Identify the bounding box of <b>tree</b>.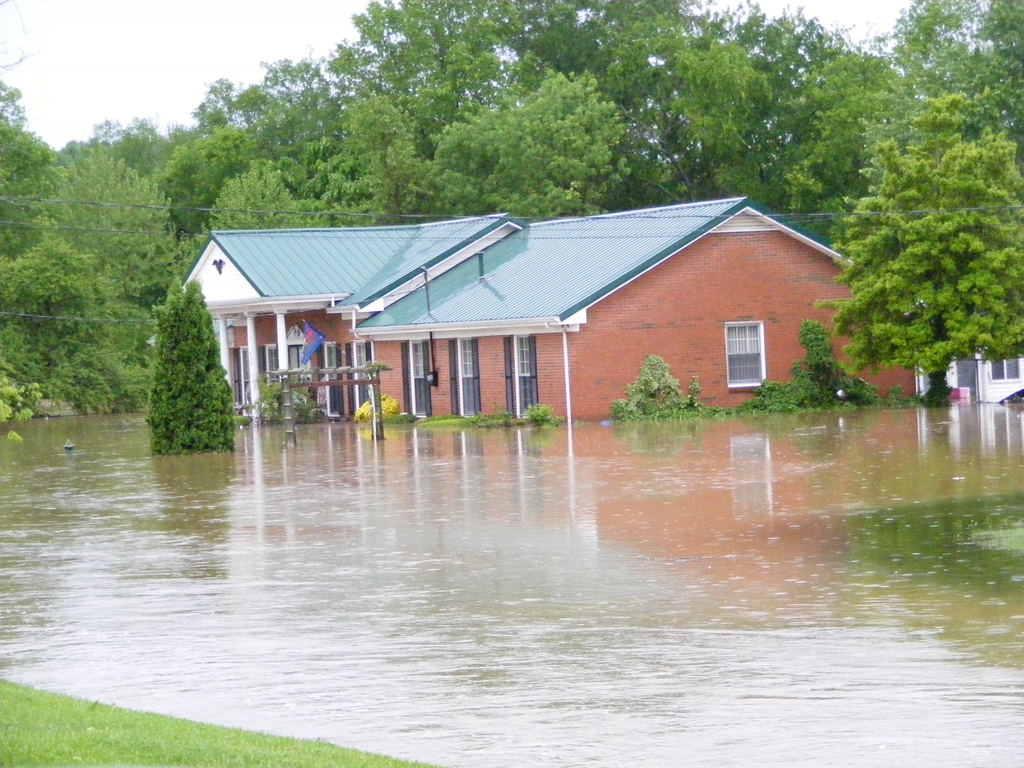
locate(42, 136, 181, 295).
